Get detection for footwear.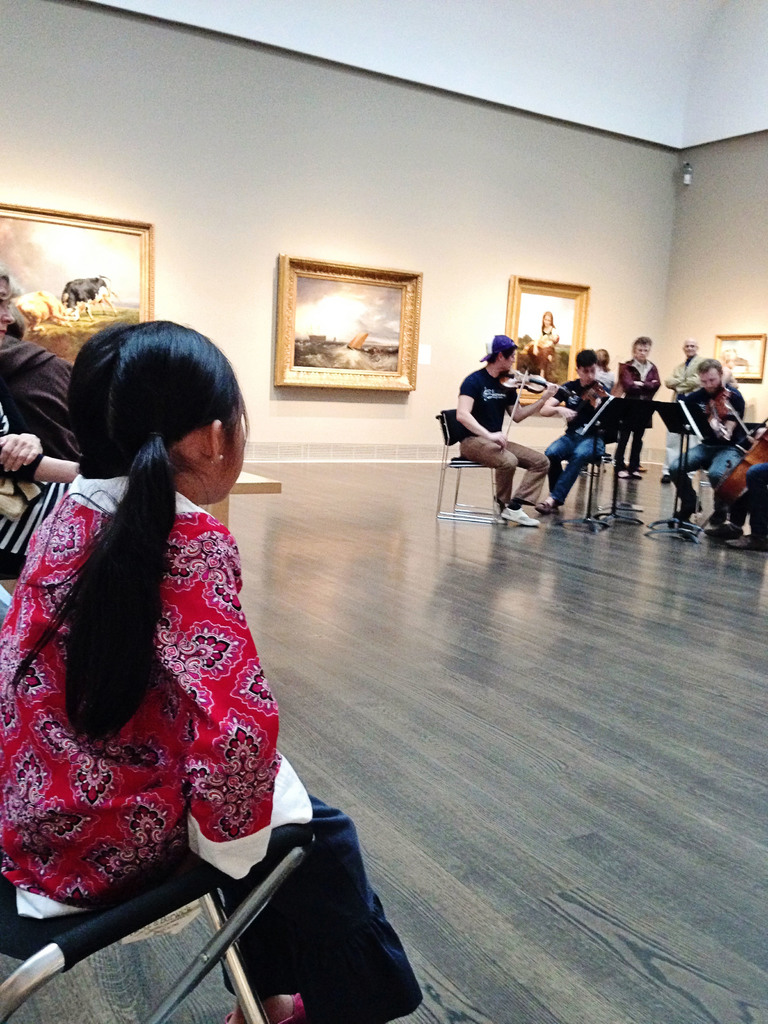
Detection: 540 500 559 513.
